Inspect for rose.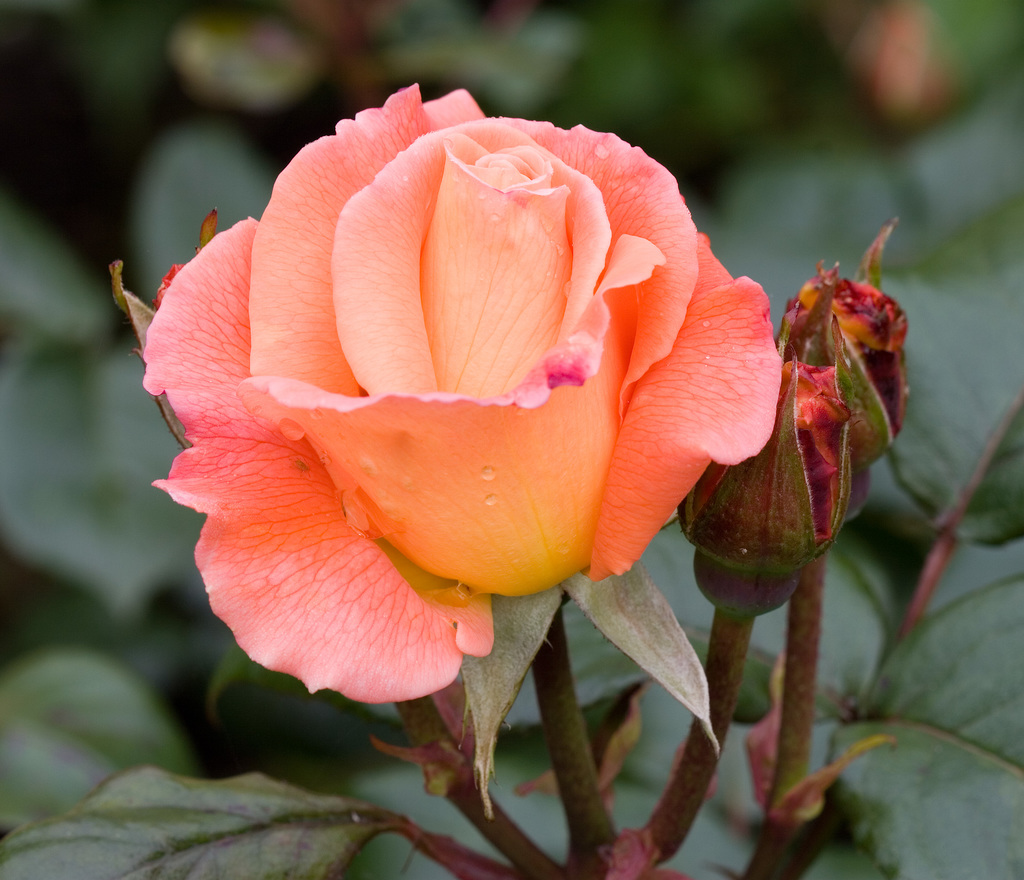
Inspection: box(684, 355, 856, 565).
